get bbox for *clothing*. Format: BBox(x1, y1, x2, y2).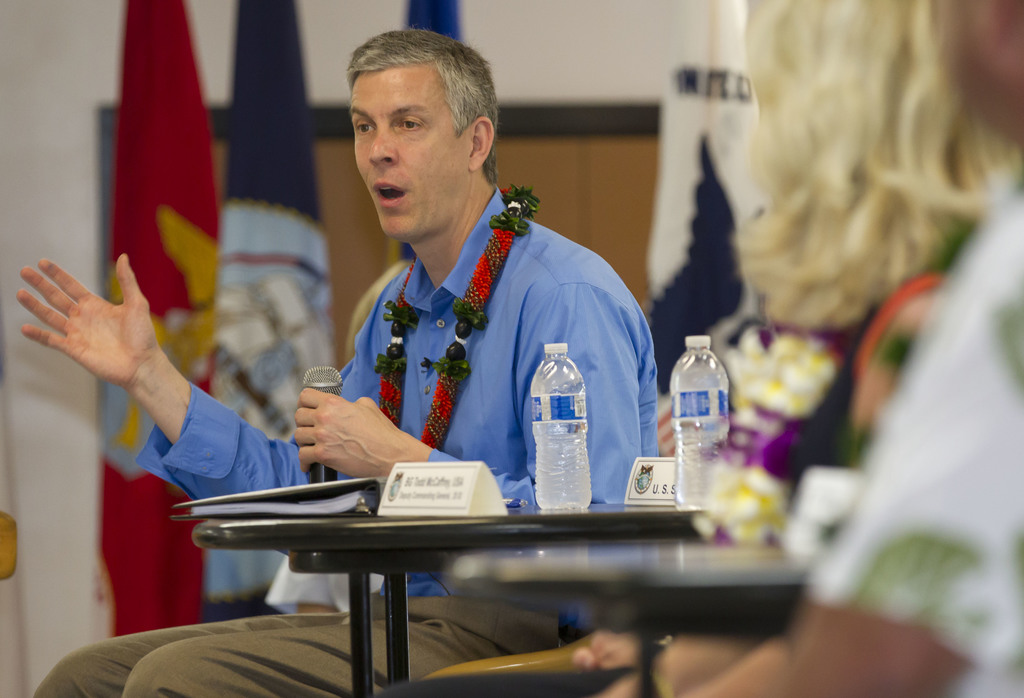
BBox(31, 184, 657, 697).
